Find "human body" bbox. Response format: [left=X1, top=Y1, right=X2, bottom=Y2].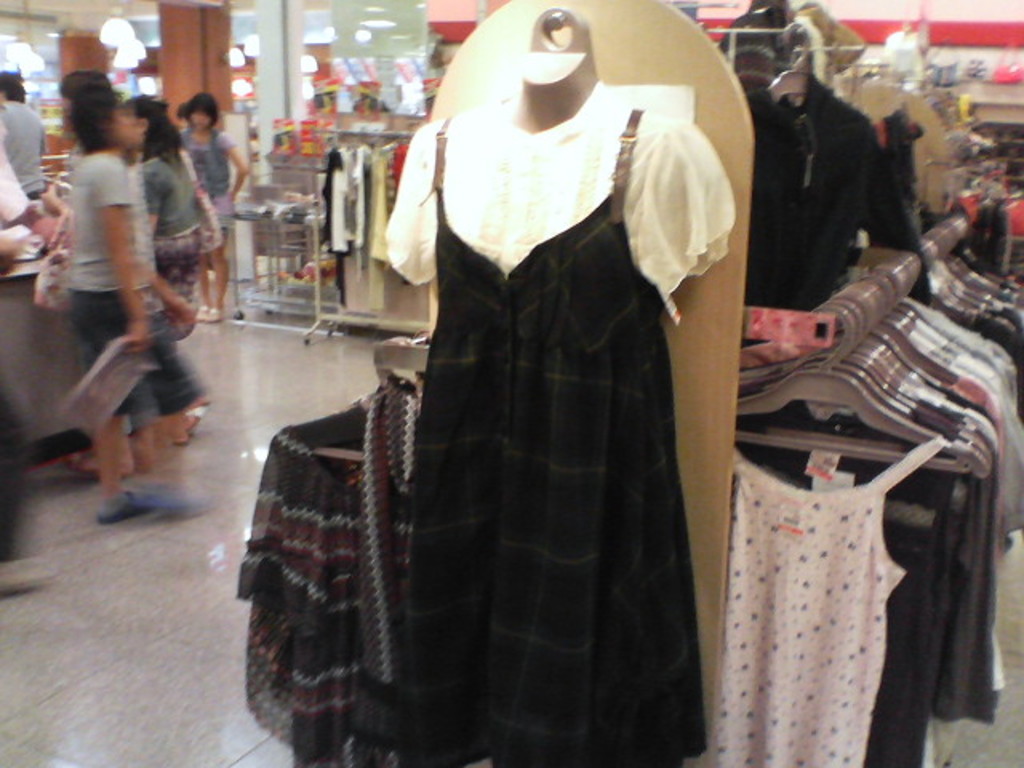
[left=149, top=144, right=210, bottom=306].
